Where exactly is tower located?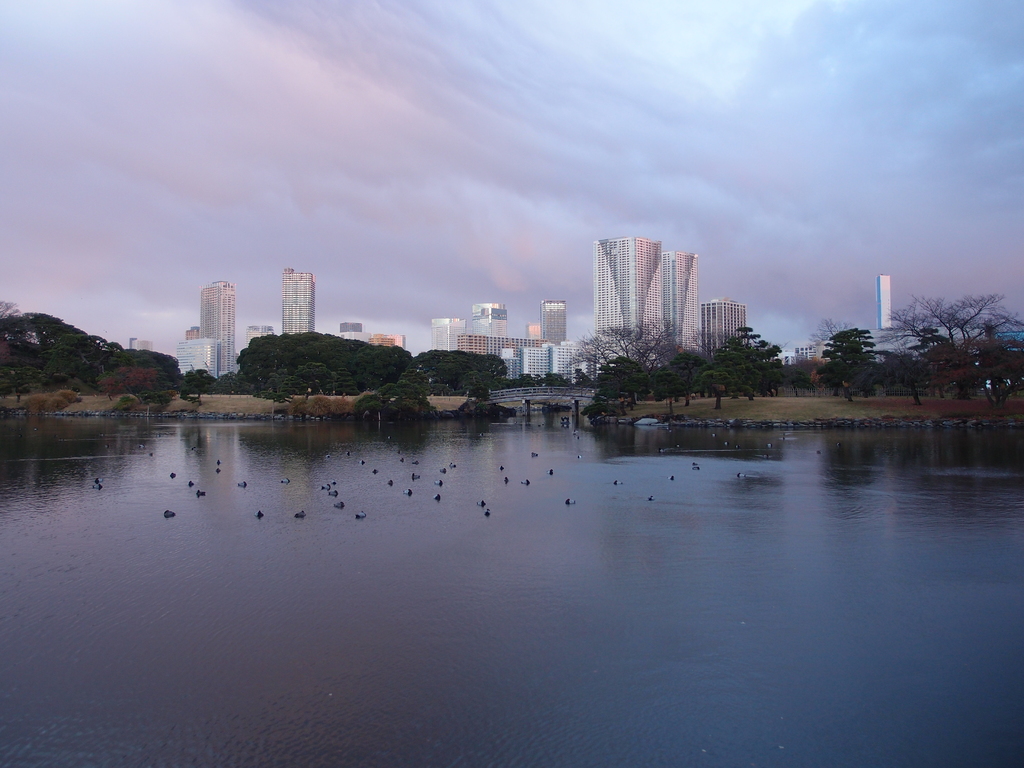
Its bounding box is region(702, 296, 751, 349).
